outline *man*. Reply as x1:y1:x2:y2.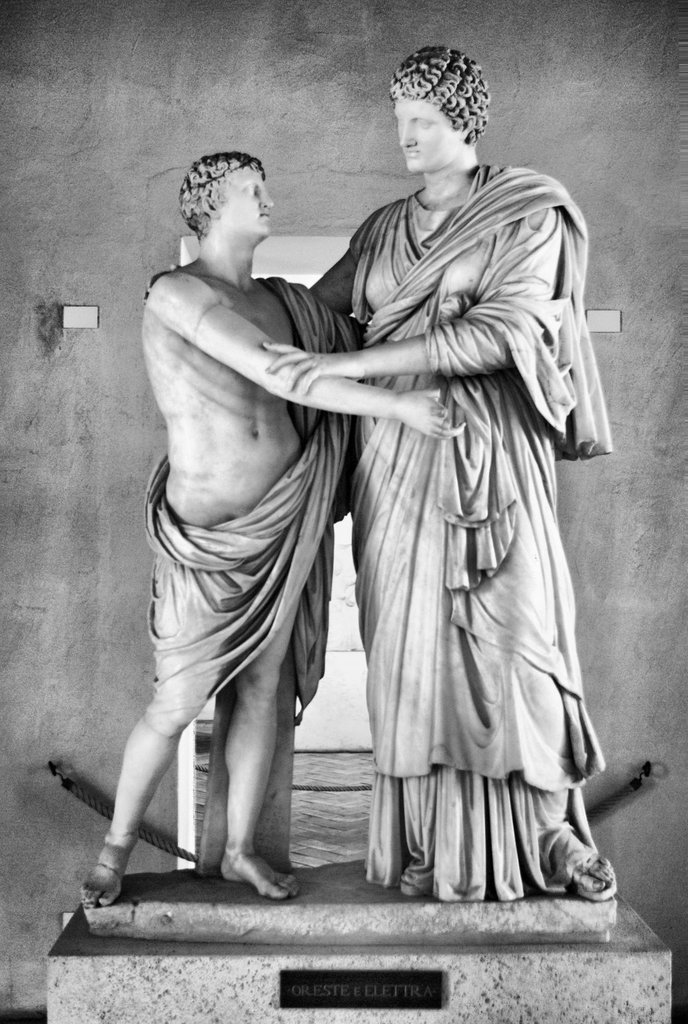
138:45:629:912.
